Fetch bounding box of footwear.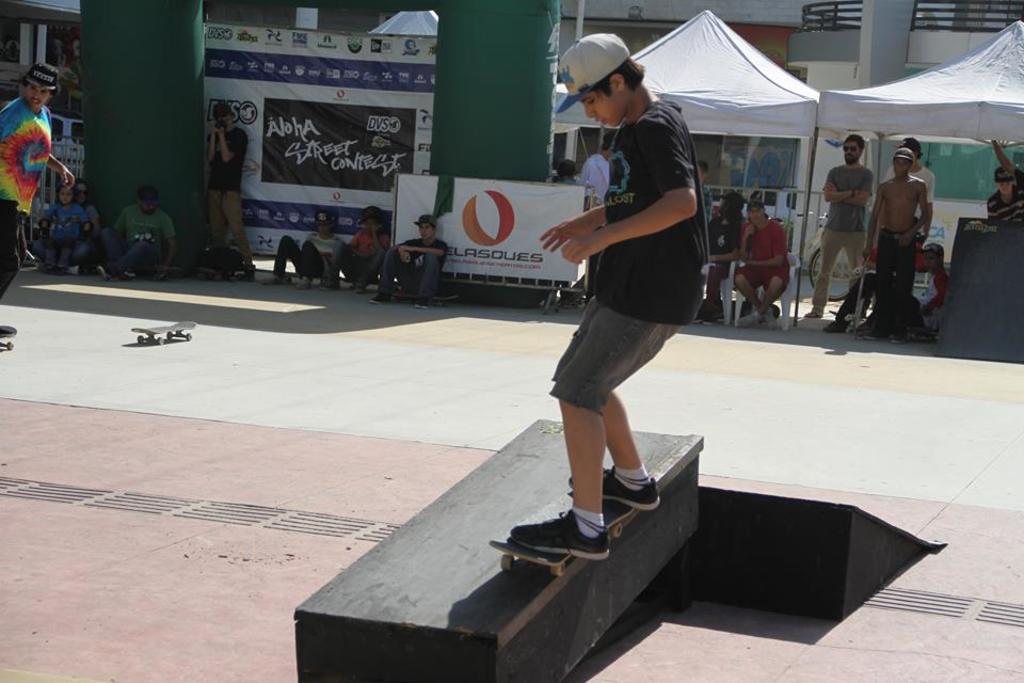
Bbox: box=[47, 261, 55, 272].
